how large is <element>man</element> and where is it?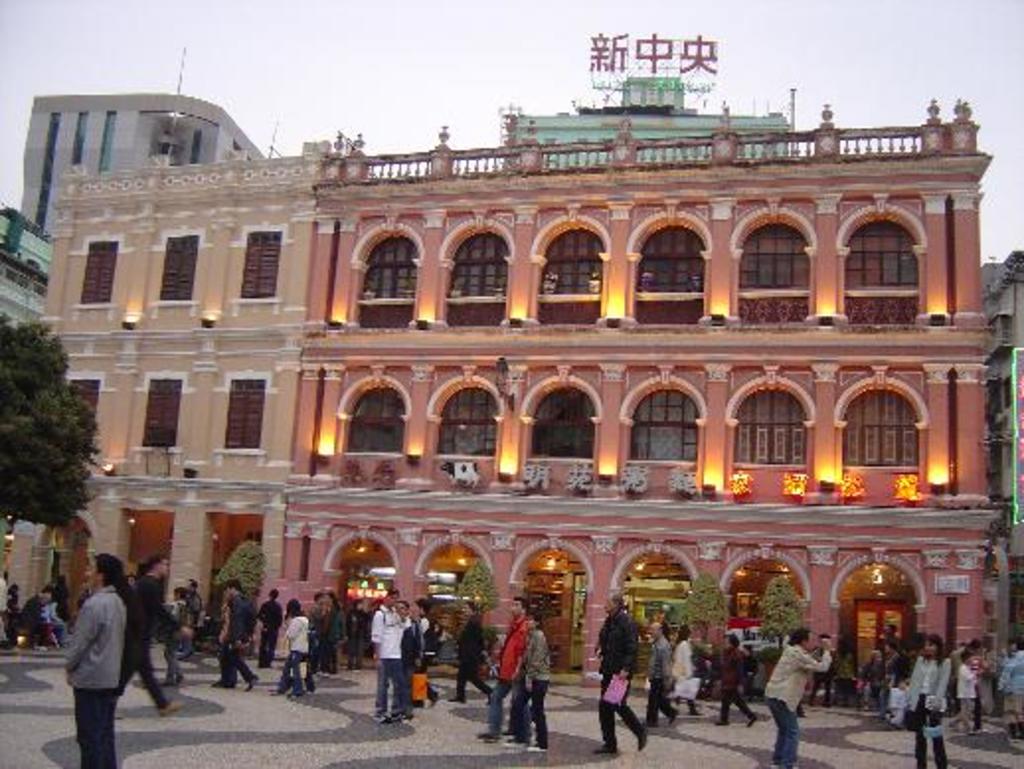
Bounding box: <box>362,585,411,726</box>.
